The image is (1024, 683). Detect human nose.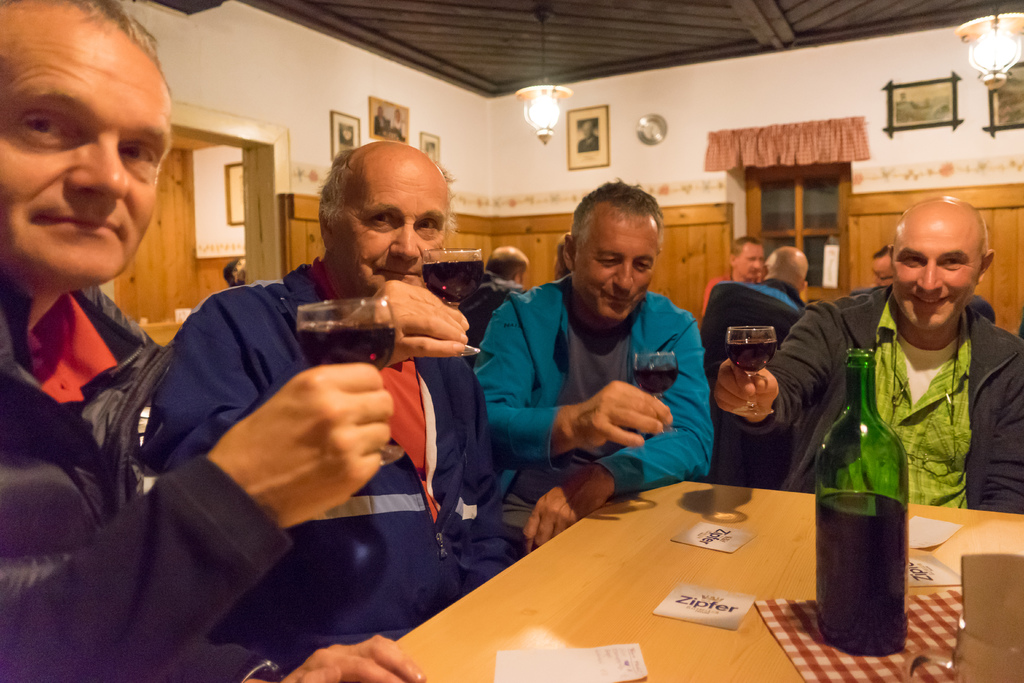
Detection: box=[915, 257, 945, 291].
